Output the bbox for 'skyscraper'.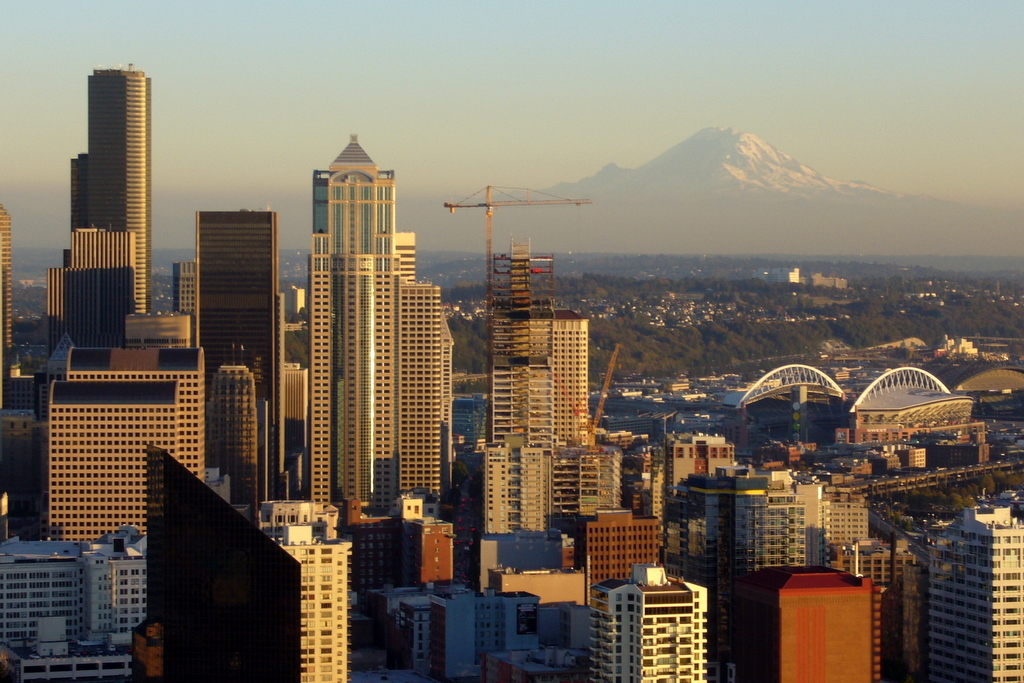
[45,58,169,345].
